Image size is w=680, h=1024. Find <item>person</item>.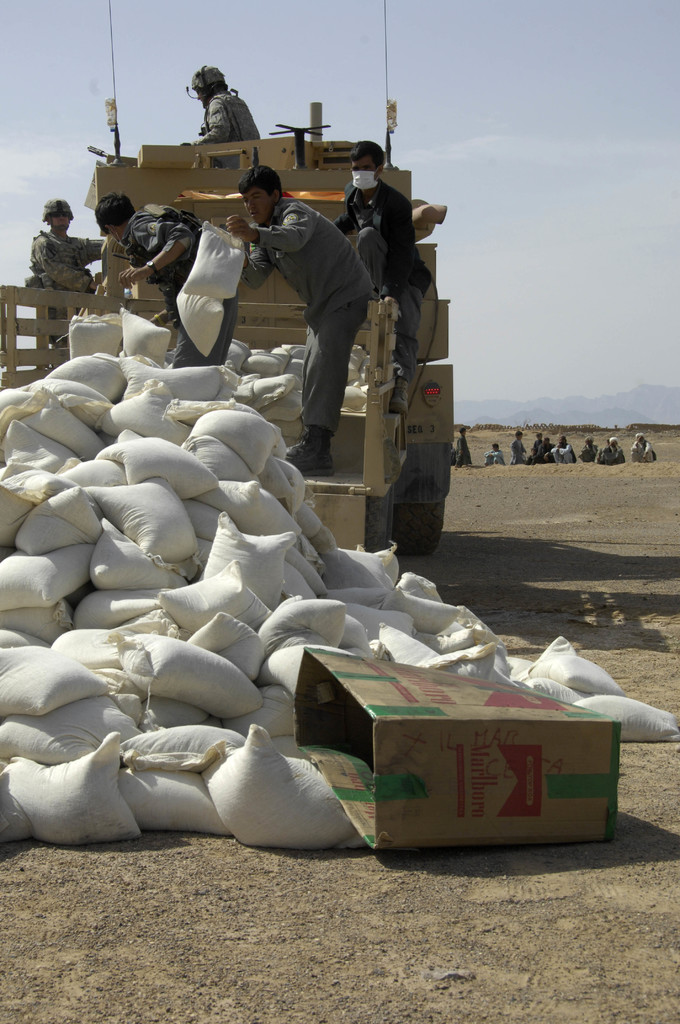
rect(487, 436, 511, 463).
